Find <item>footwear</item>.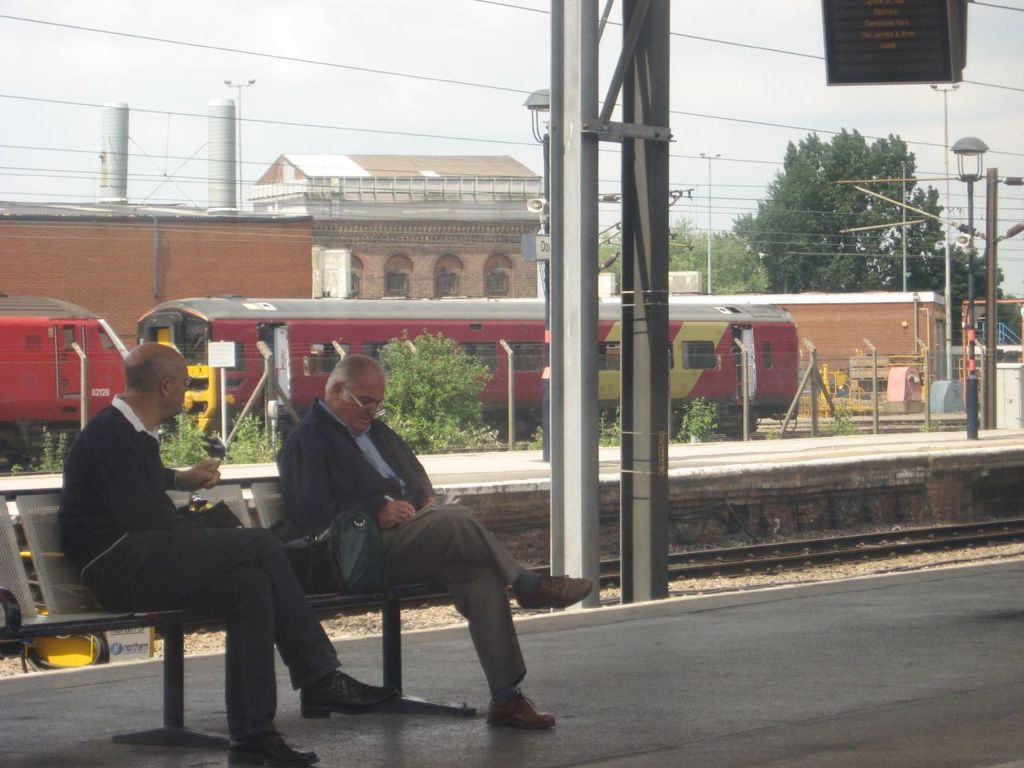
bbox=[482, 686, 555, 730].
